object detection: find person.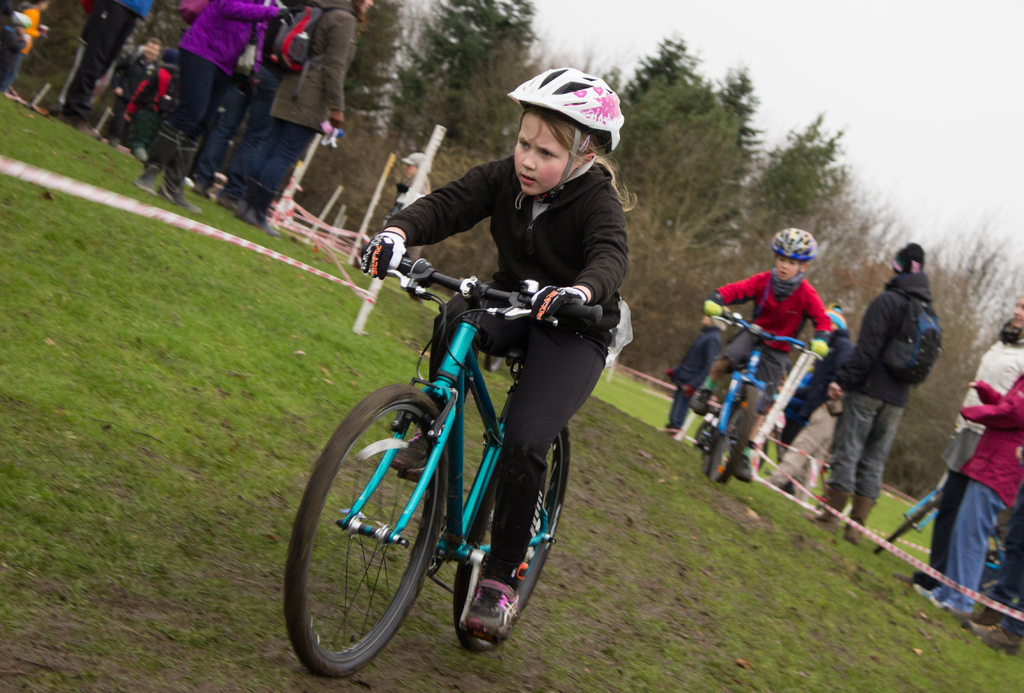
pyautogui.locateOnScreen(360, 63, 621, 642).
